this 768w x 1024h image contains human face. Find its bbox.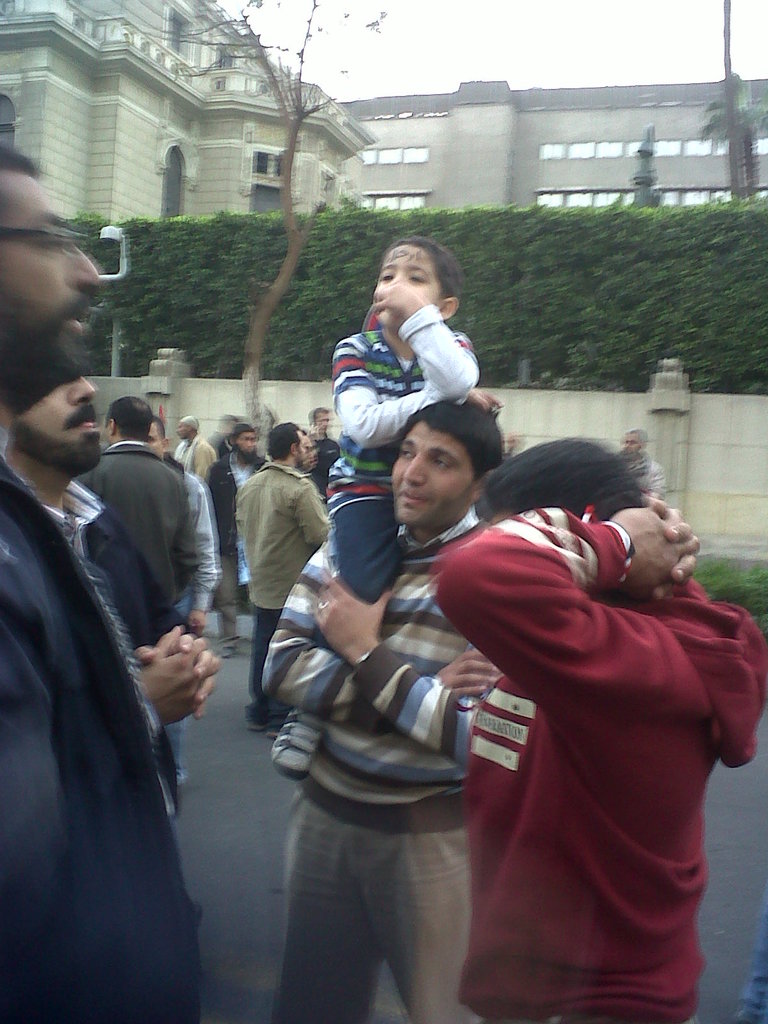
pyautogui.locateOnScreen(369, 239, 443, 326).
